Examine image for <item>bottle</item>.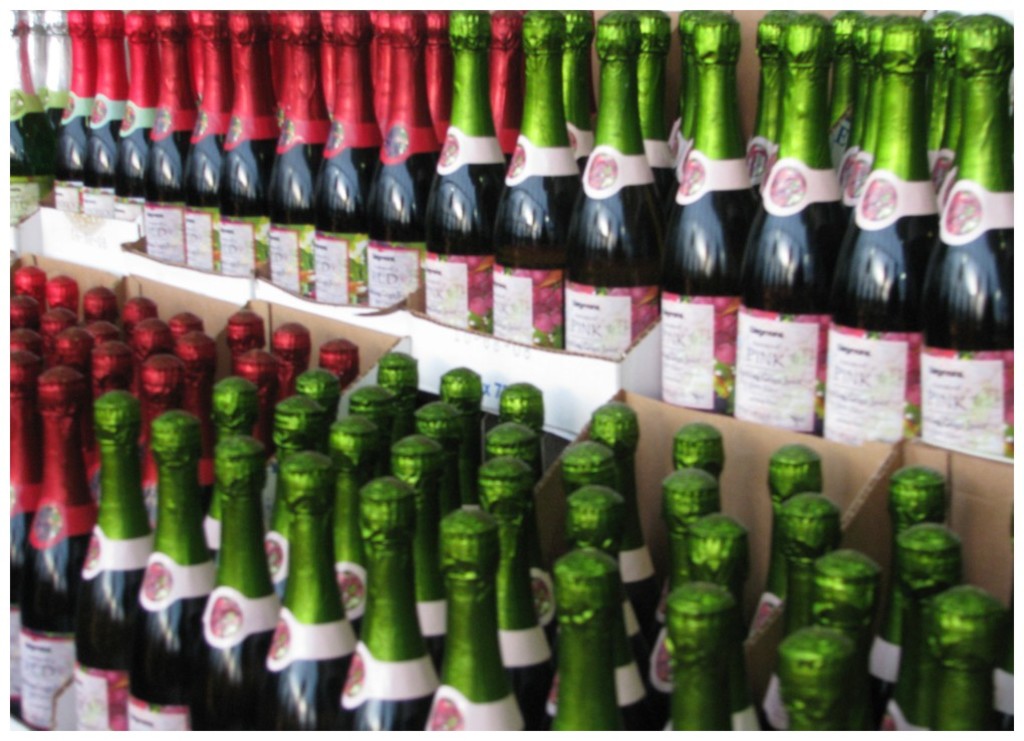
Examination result: crop(46, 324, 97, 410).
